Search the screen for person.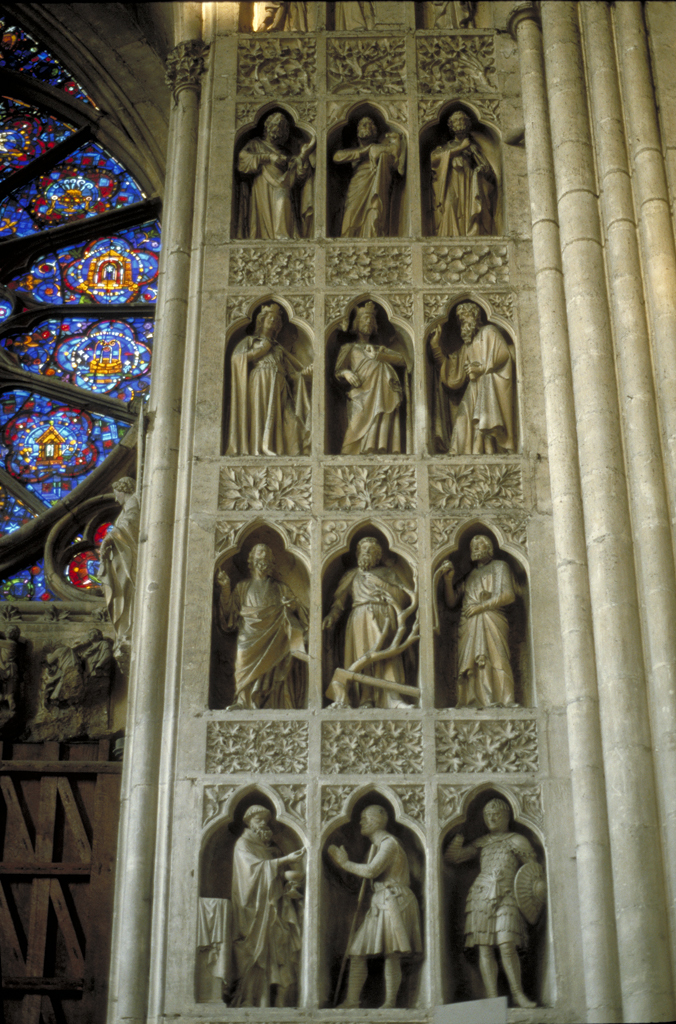
Found at {"left": 218, "top": 542, "right": 302, "bottom": 712}.
